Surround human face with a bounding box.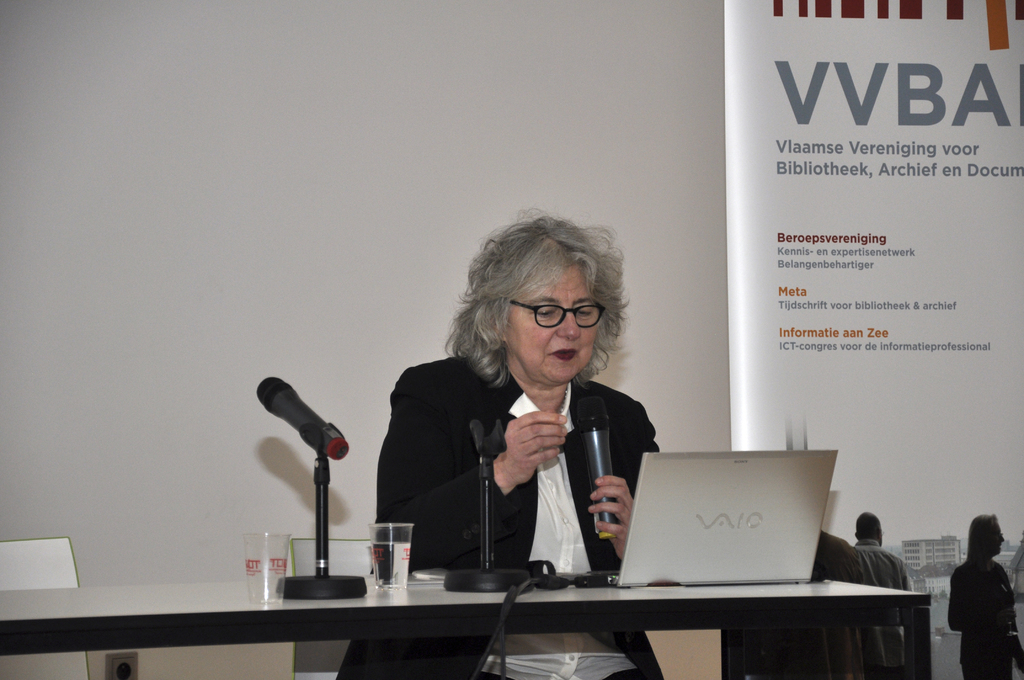
bbox(506, 270, 598, 393).
